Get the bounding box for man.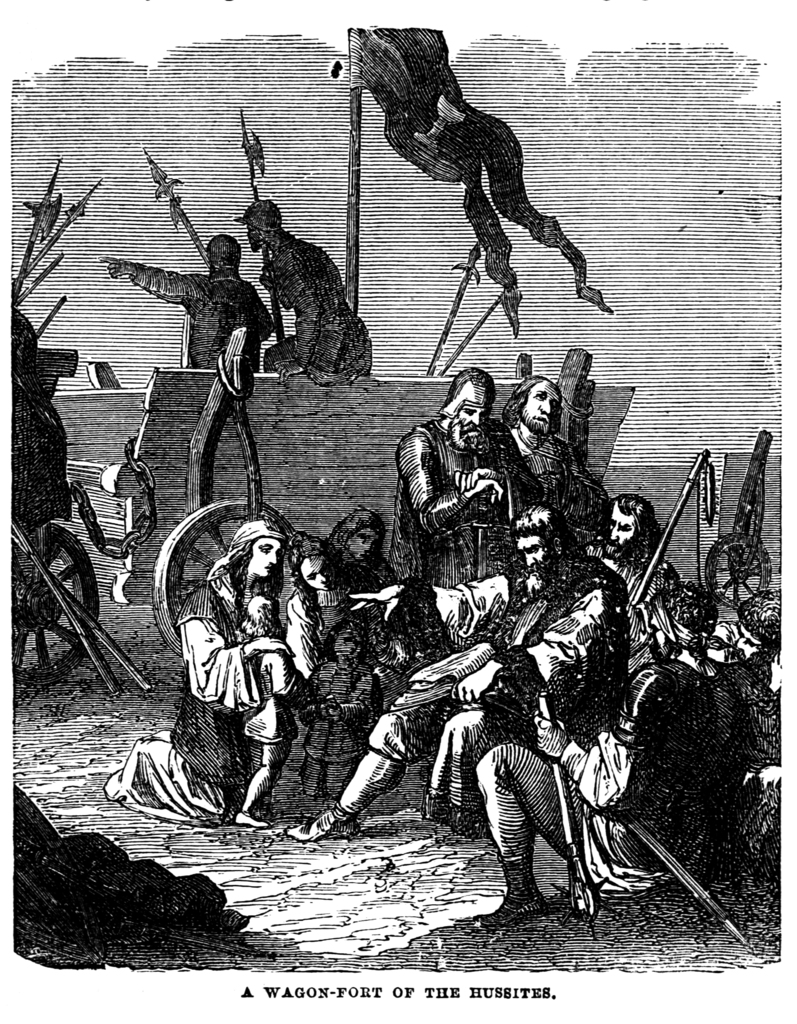
locate(495, 374, 638, 529).
